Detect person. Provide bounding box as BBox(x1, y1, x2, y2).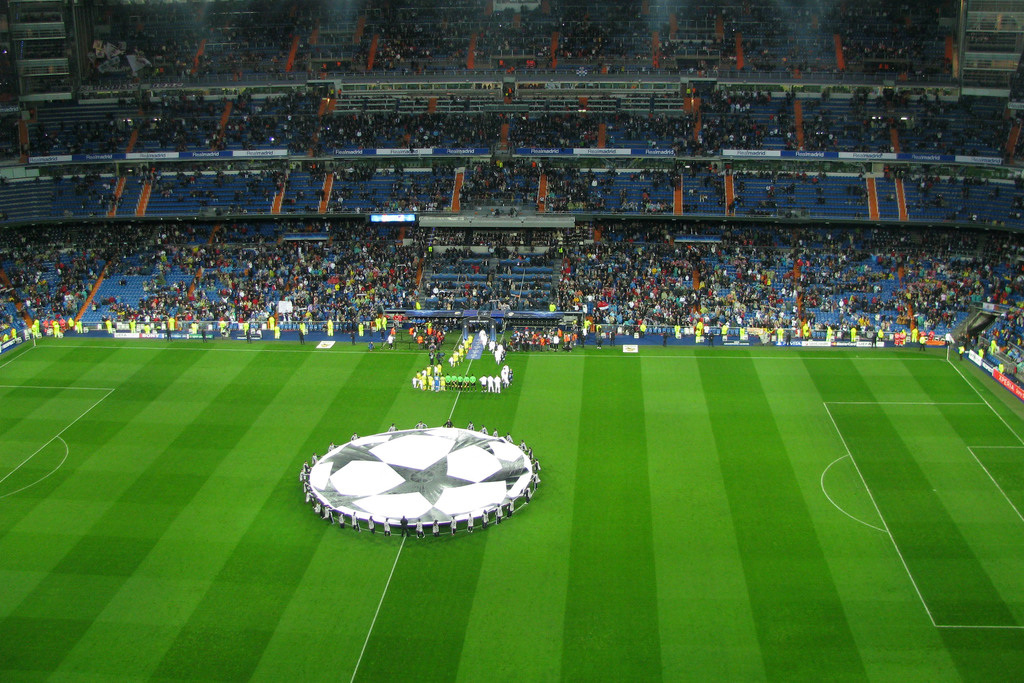
BBox(442, 418, 454, 430).
